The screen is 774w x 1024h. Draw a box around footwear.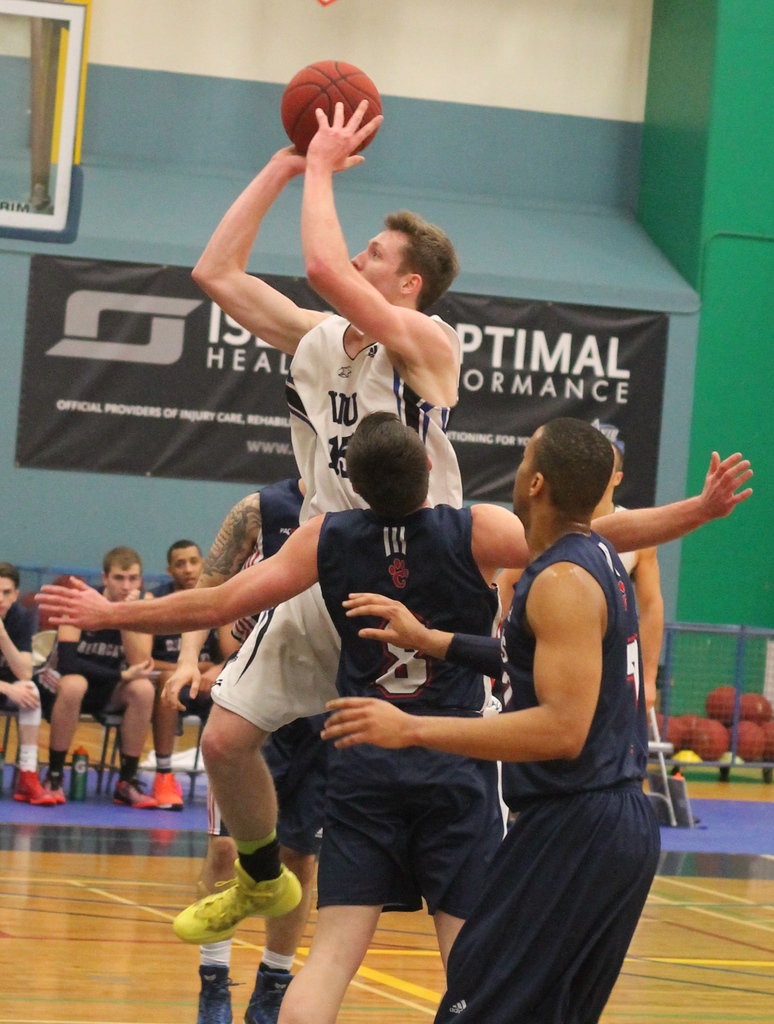
detection(176, 858, 304, 947).
